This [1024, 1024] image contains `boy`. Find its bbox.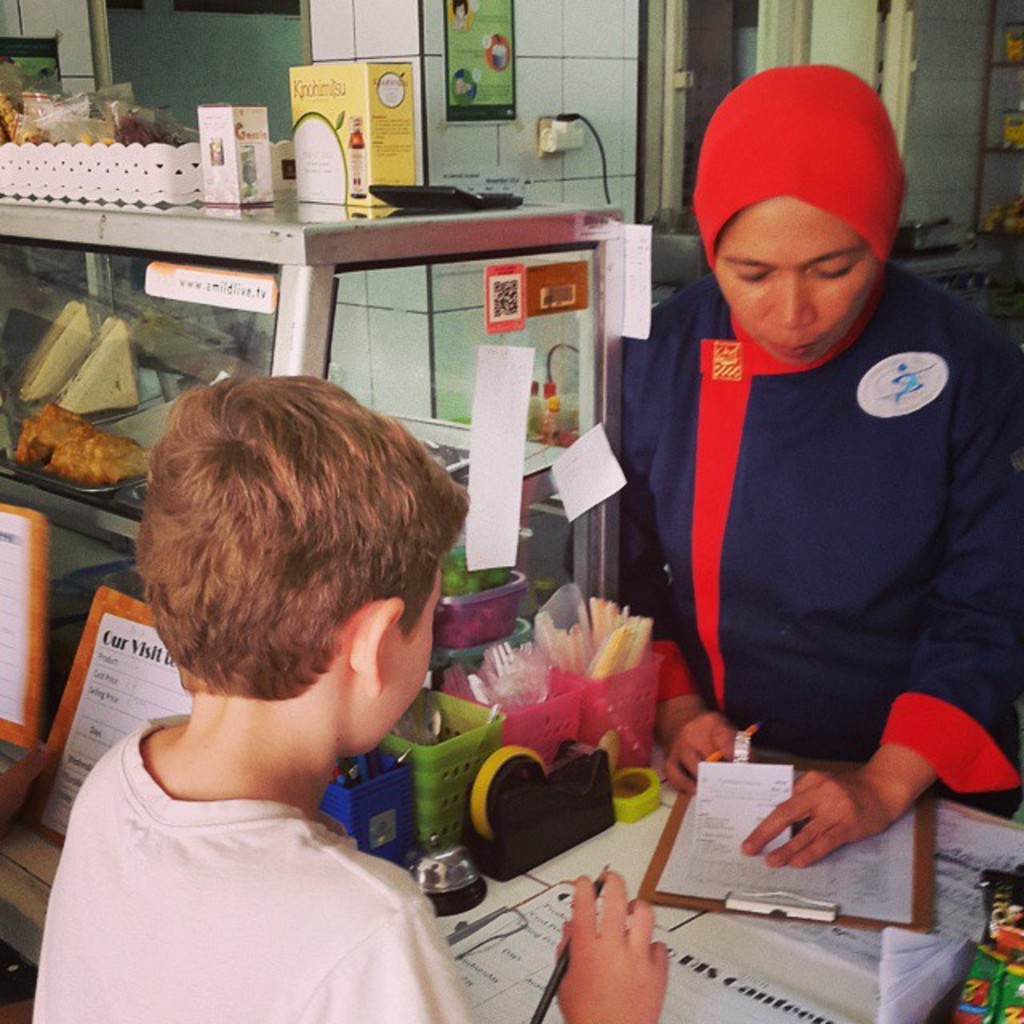
pyautogui.locateOnScreen(29, 339, 520, 1003).
